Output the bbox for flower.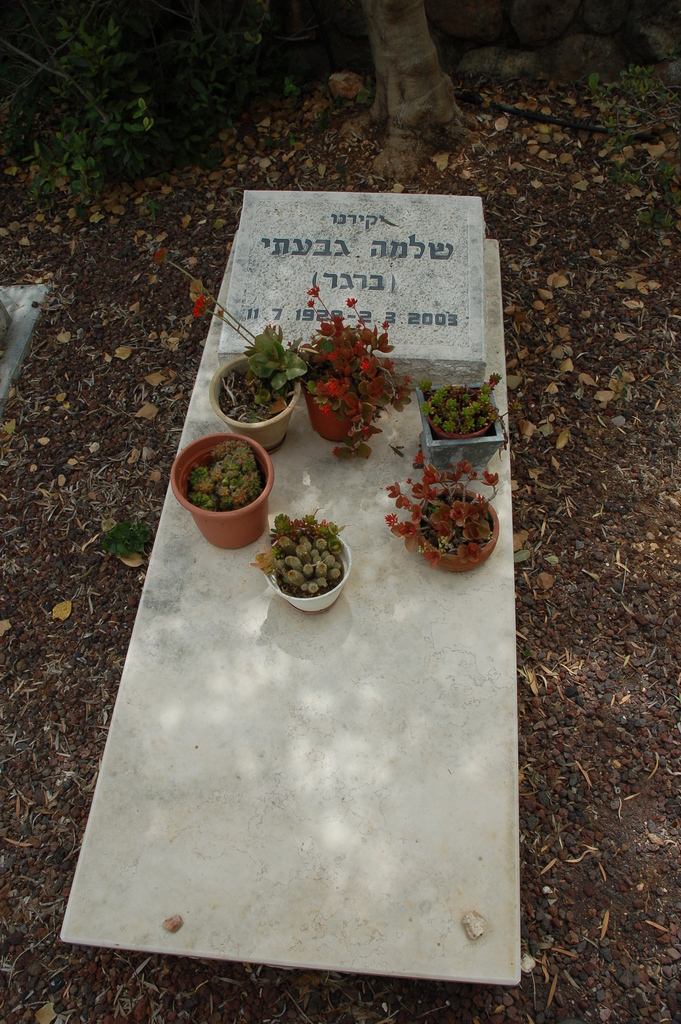
(x1=151, y1=246, x2=167, y2=263).
